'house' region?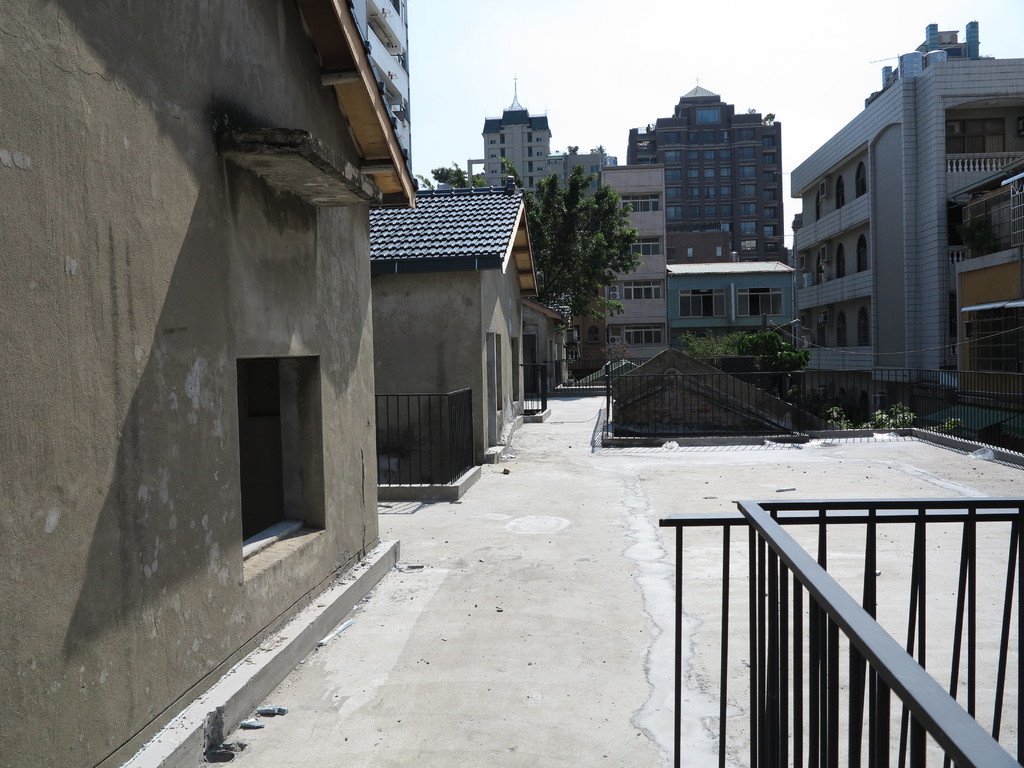
detection(415, 79, 666, 371)
